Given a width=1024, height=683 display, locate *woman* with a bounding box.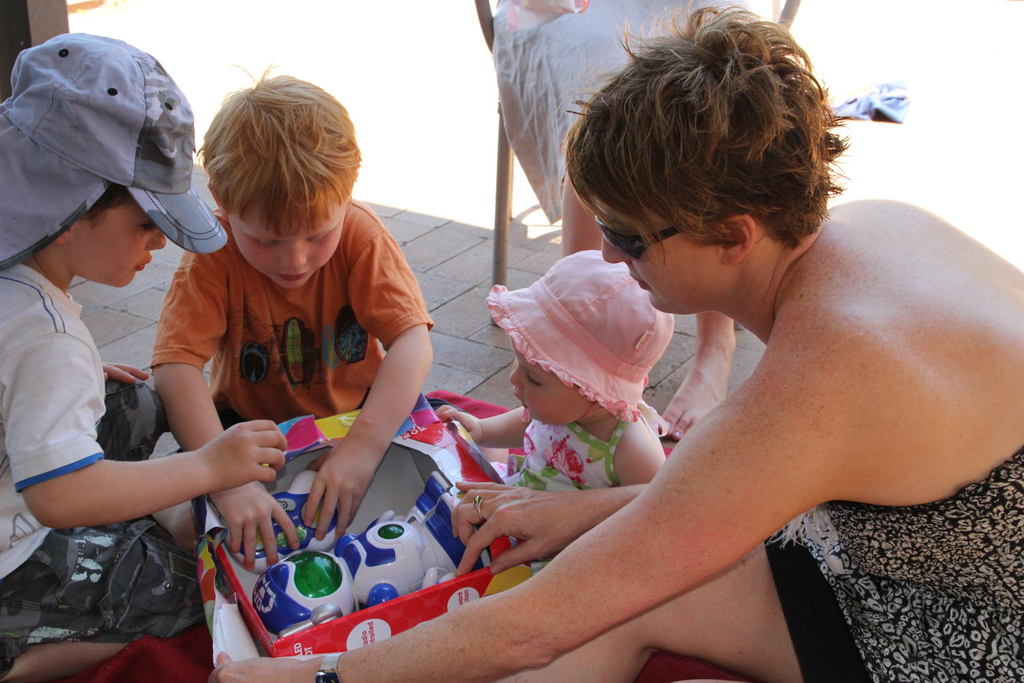
Located: (x1=340, y1=43, x2=1015, y2=669).
